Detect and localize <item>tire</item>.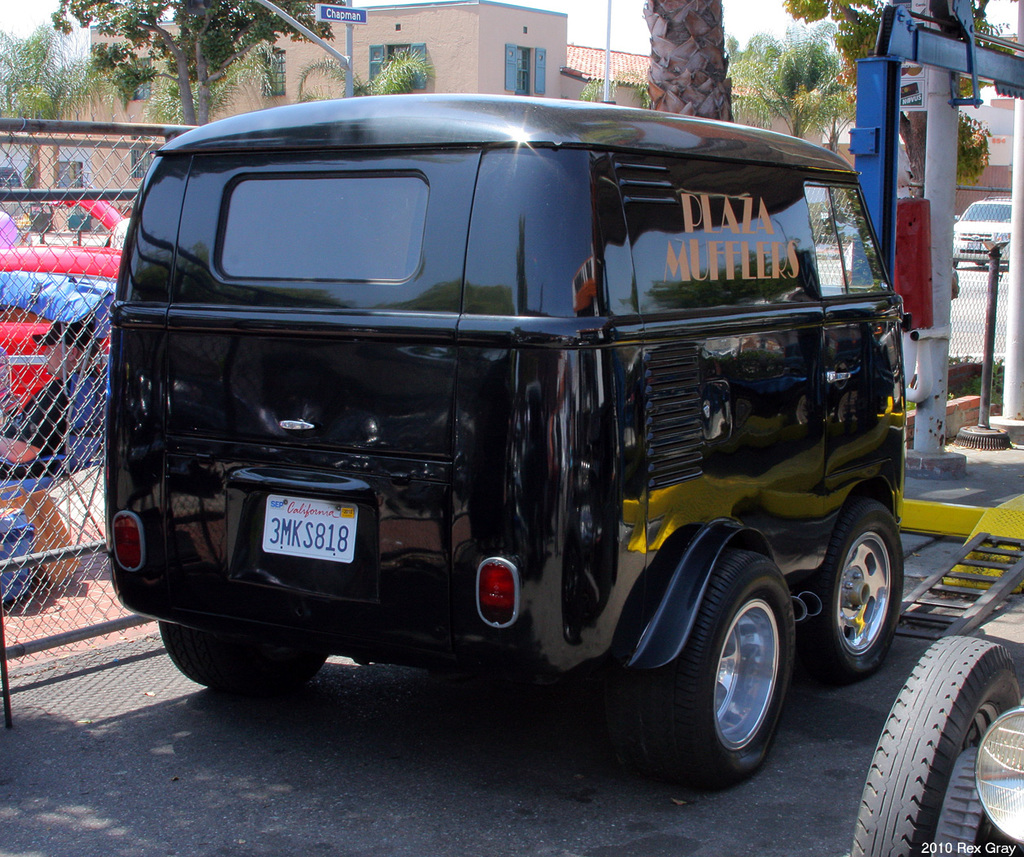
Localized at 954/257/957/272.
